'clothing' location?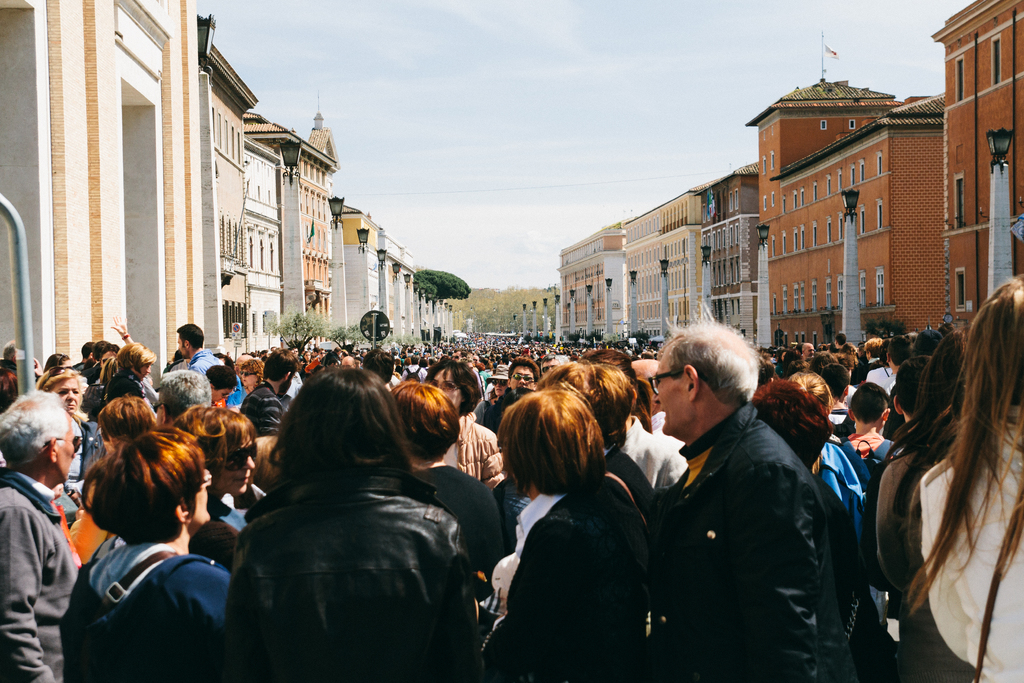
region(916, 404, 1023, 682)
